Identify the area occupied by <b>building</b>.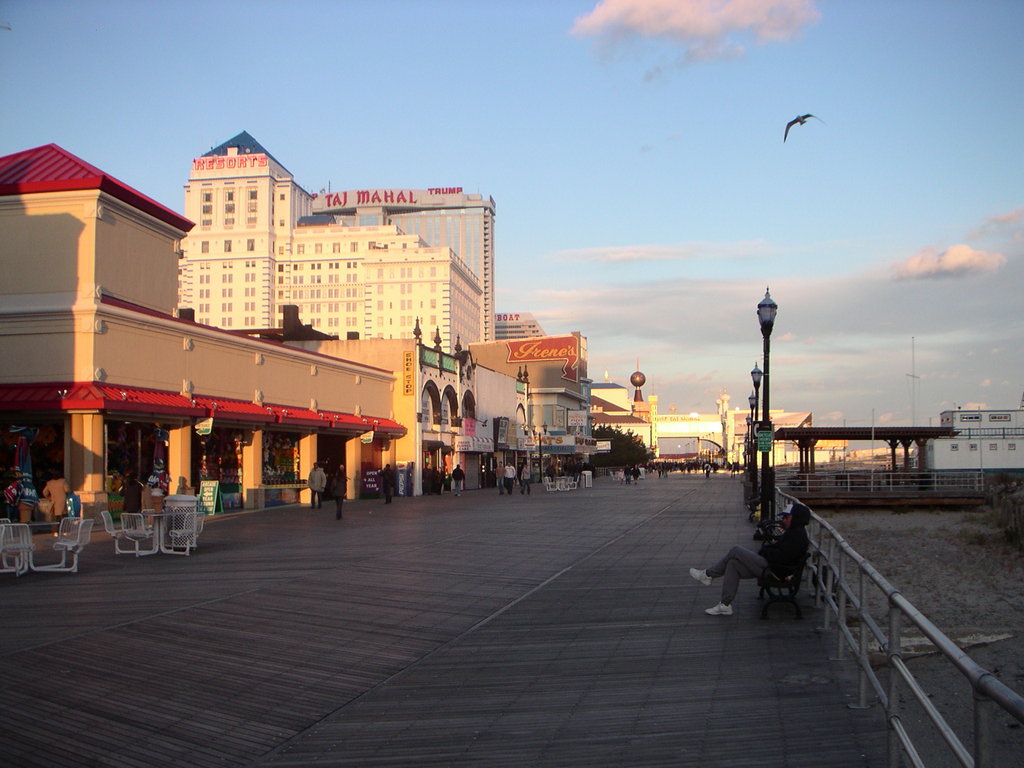
Area: bbox=(0, 144, 407, 527).
